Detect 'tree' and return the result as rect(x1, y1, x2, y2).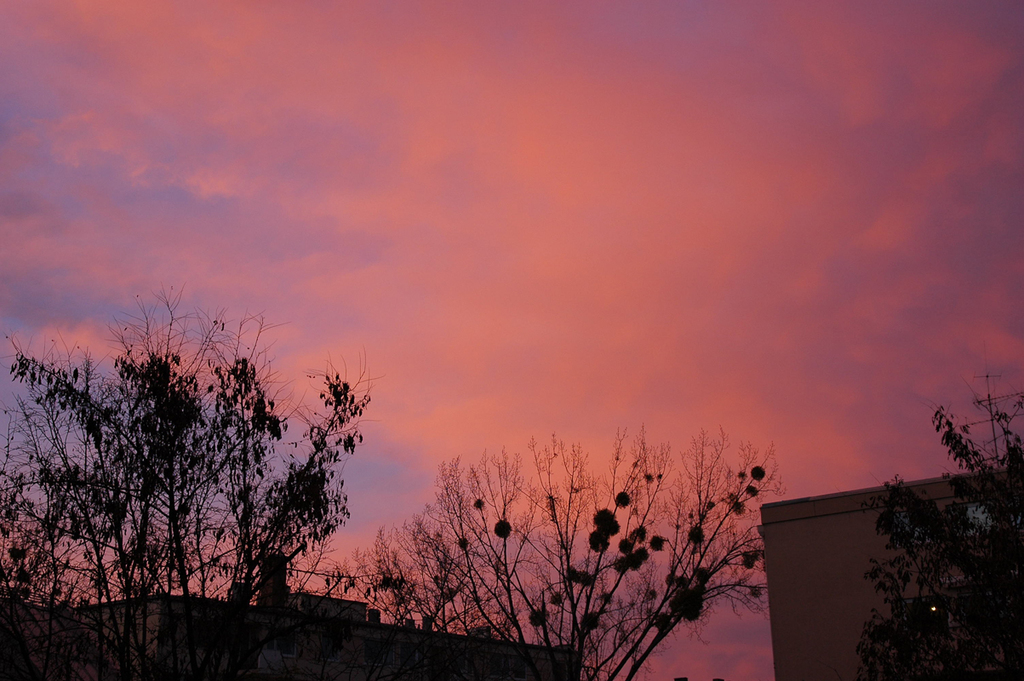
rect(821, 421, 1008, 667).
